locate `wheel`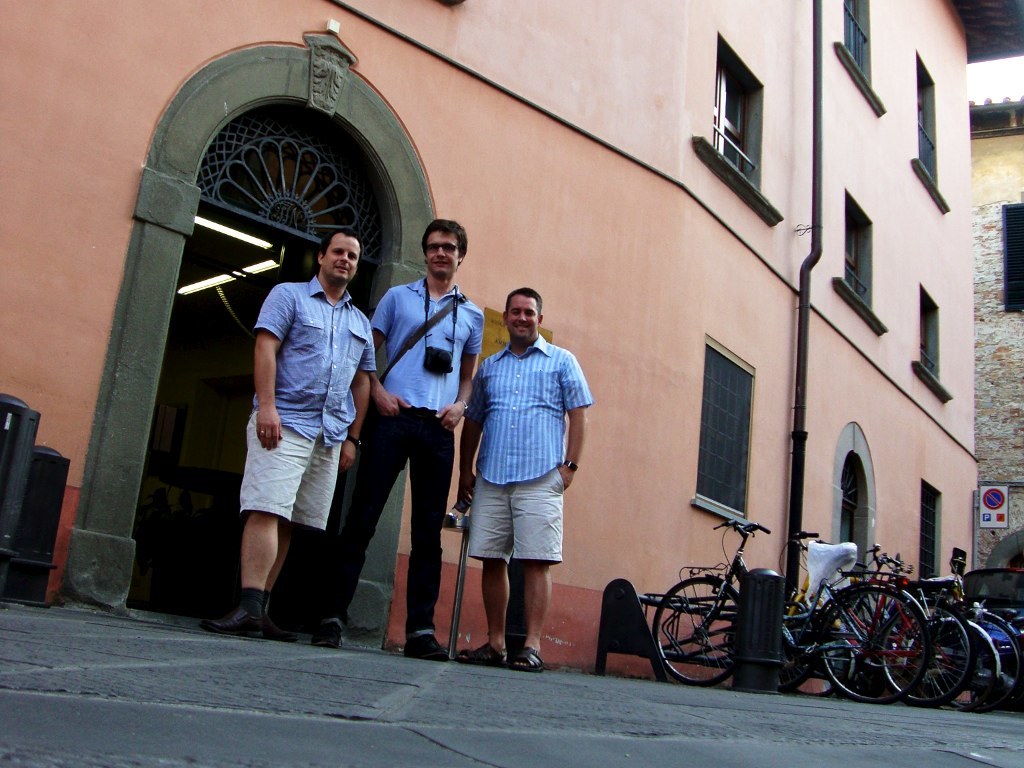
(x1=901, y1=618, x2=999, y2=711)
